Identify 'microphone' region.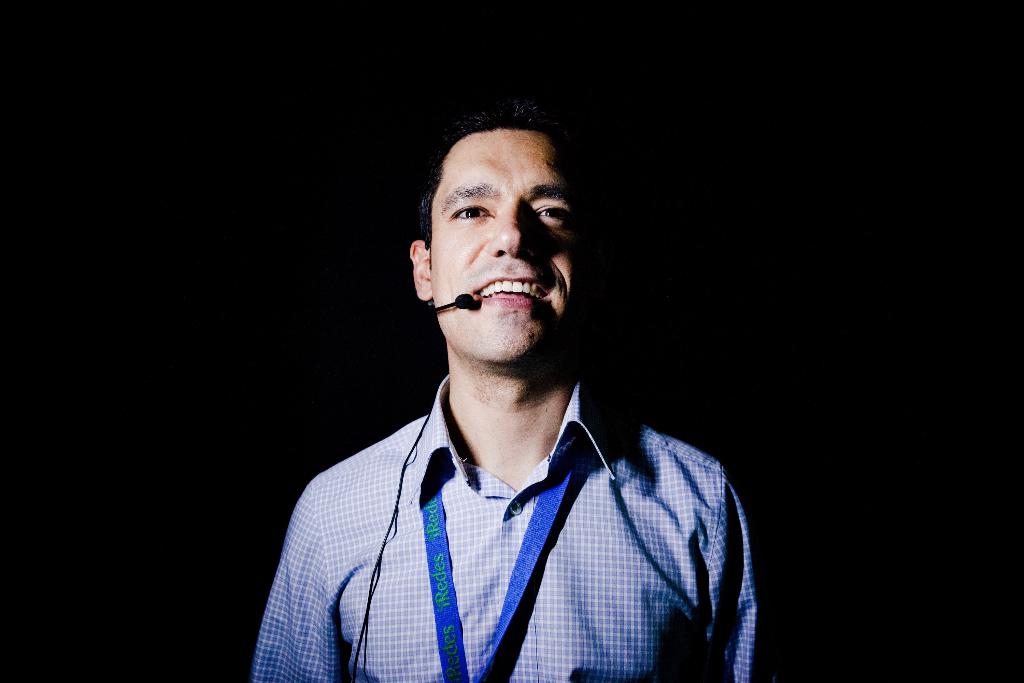
Region: (422, 295, 476, 317).
